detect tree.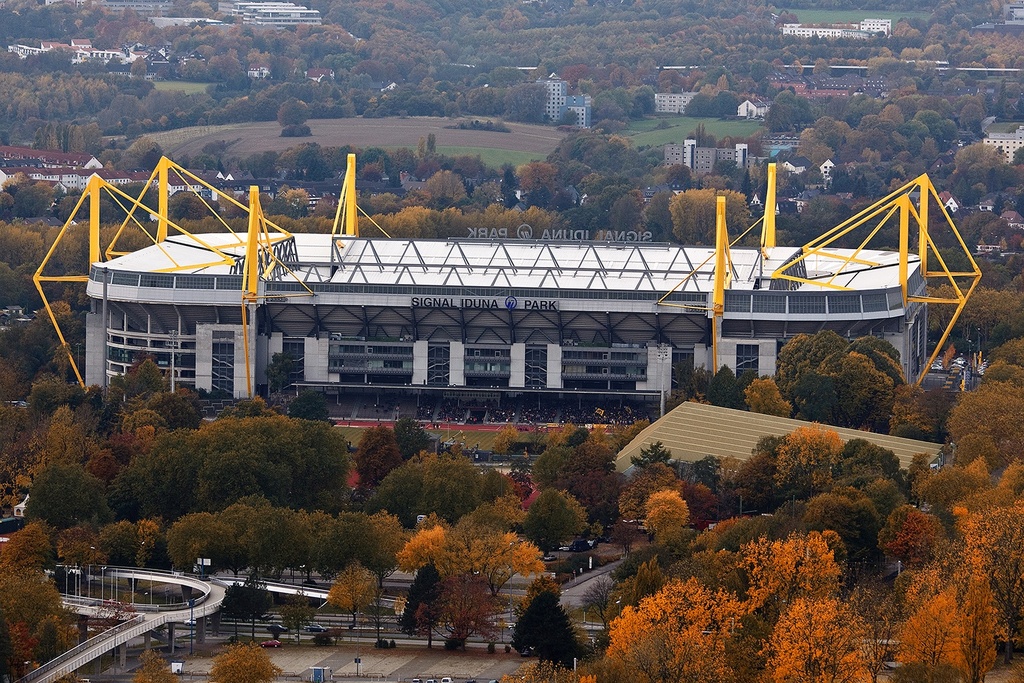
Detected at 10, 524, 55, 557.
